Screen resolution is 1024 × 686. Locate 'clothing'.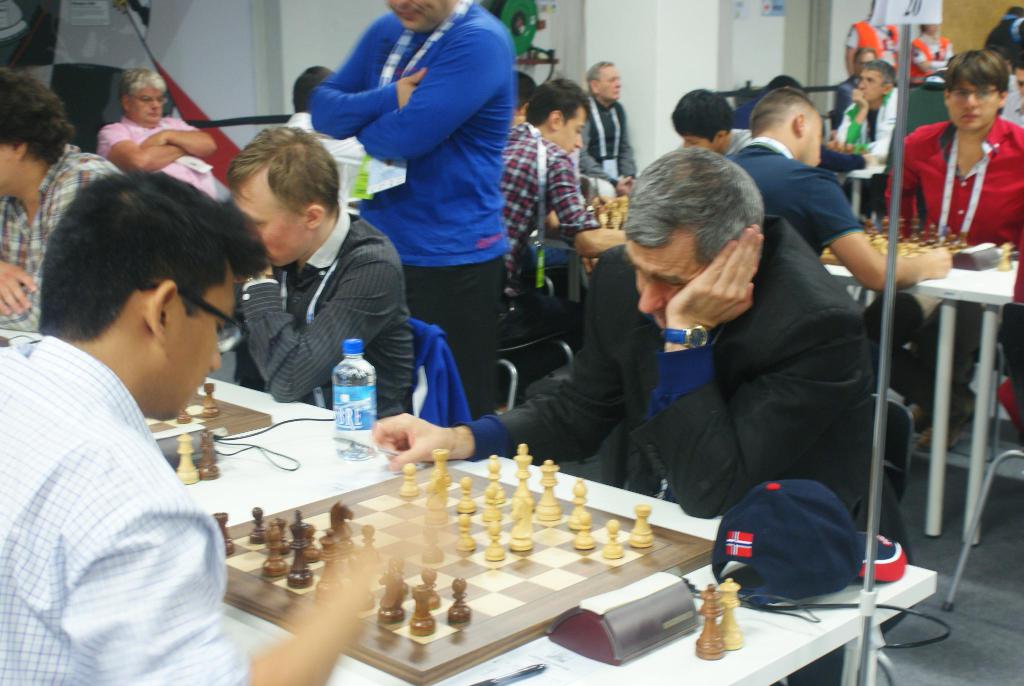
pyautogui.locateOnScreen(320, 0, 524, 400).
